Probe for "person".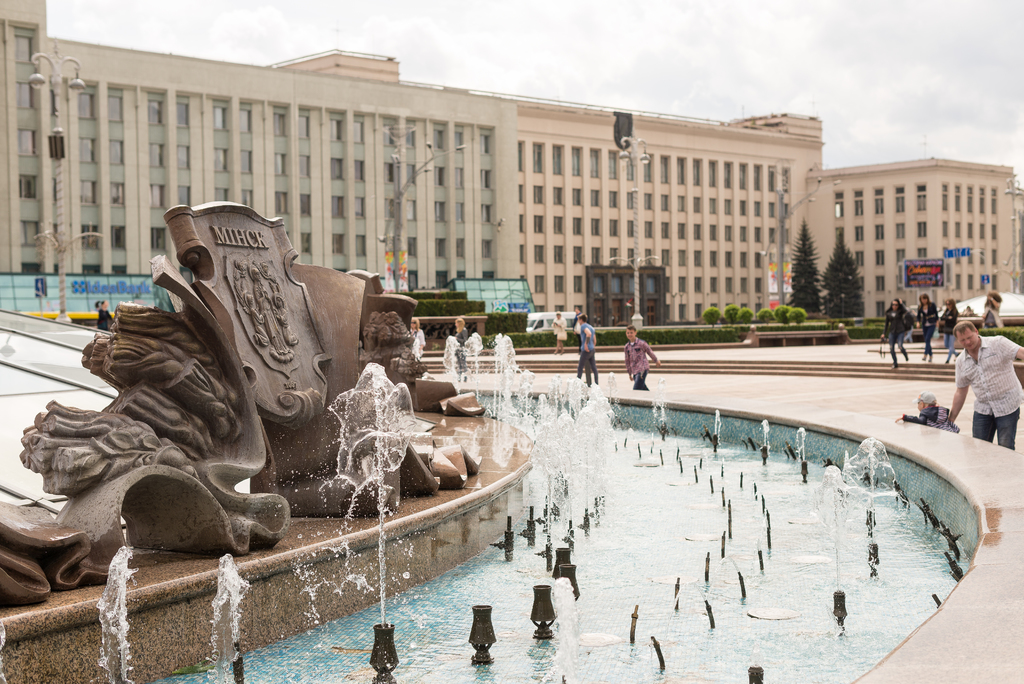
Probe result: crop(453, 317, 468, 387).
